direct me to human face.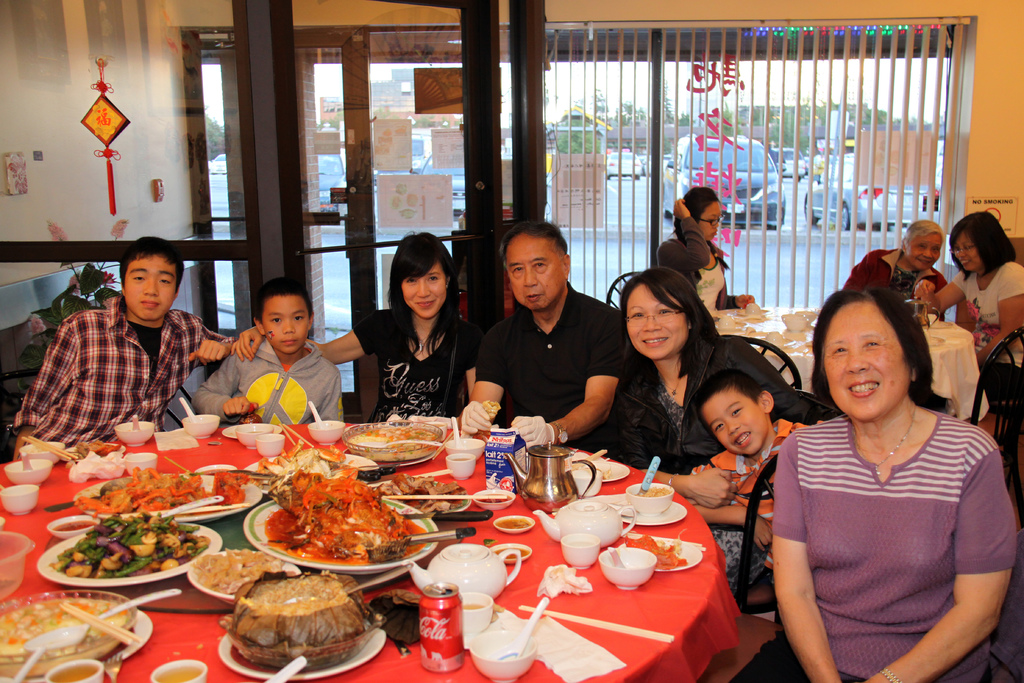
Direction: crop(704, 388, 765, 458).
